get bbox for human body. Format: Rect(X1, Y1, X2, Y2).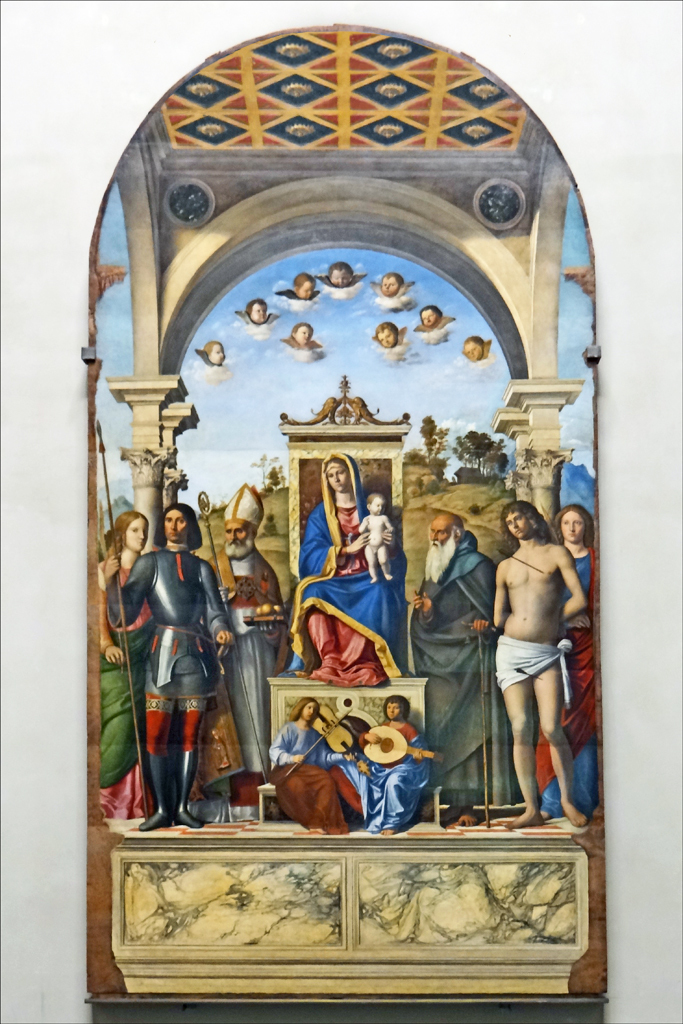
Rect(359, 510, 394, 581).
